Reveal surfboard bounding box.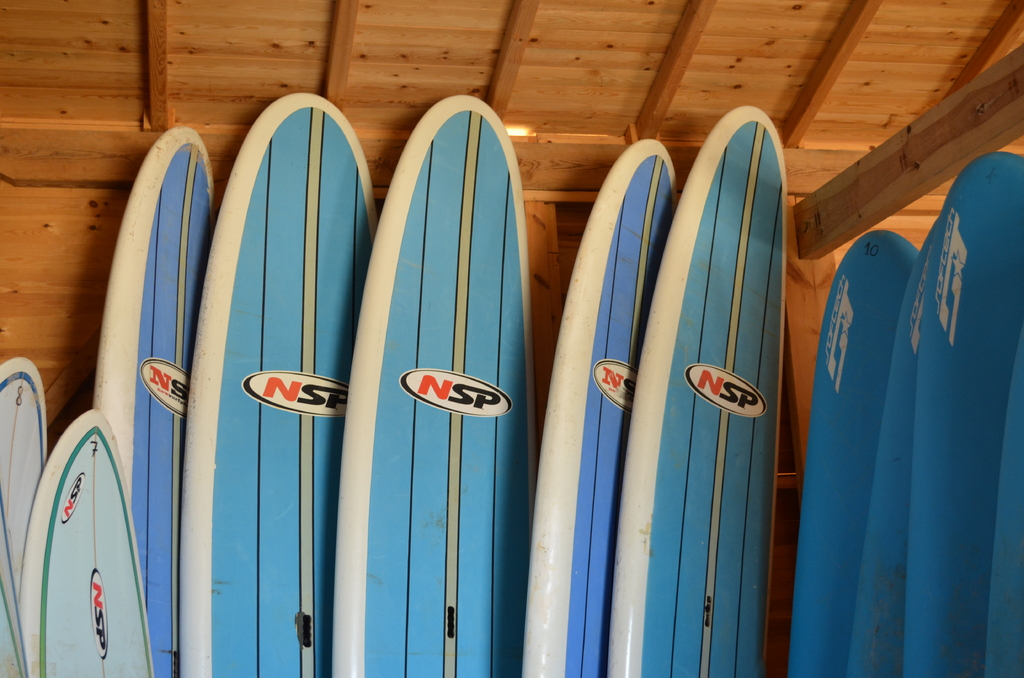
Revealed: 0:356:49:677.
